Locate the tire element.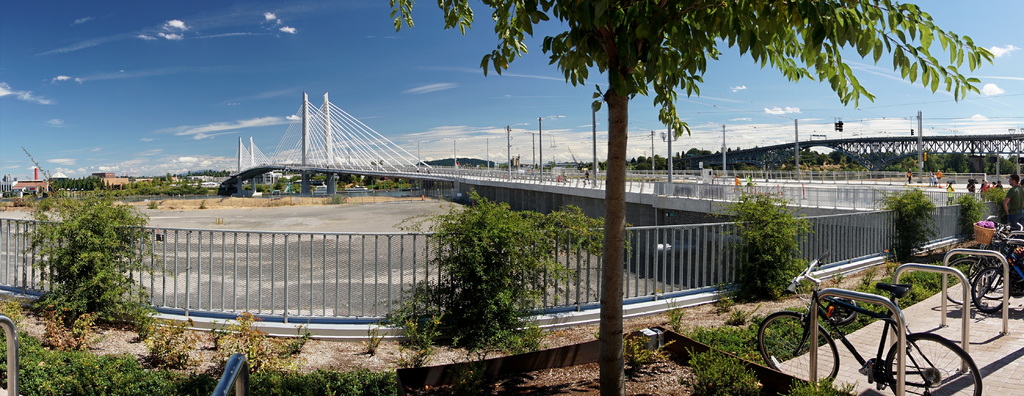
Element bbox: box=[777, 297, 833, 377].
